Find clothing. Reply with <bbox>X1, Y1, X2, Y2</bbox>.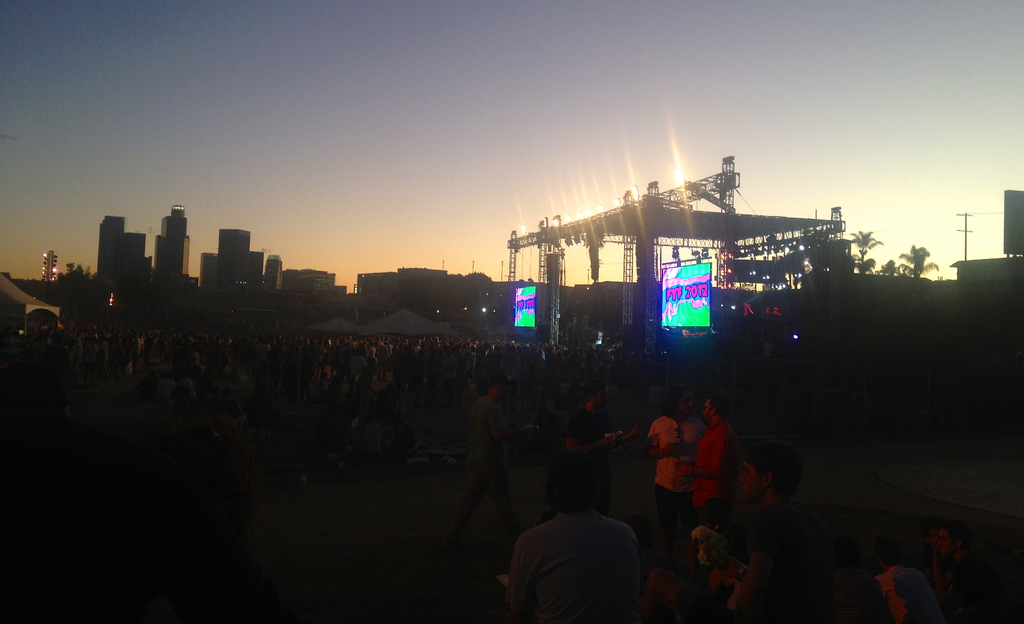
<bbox>833, 564, 884, 623</bbox>.
